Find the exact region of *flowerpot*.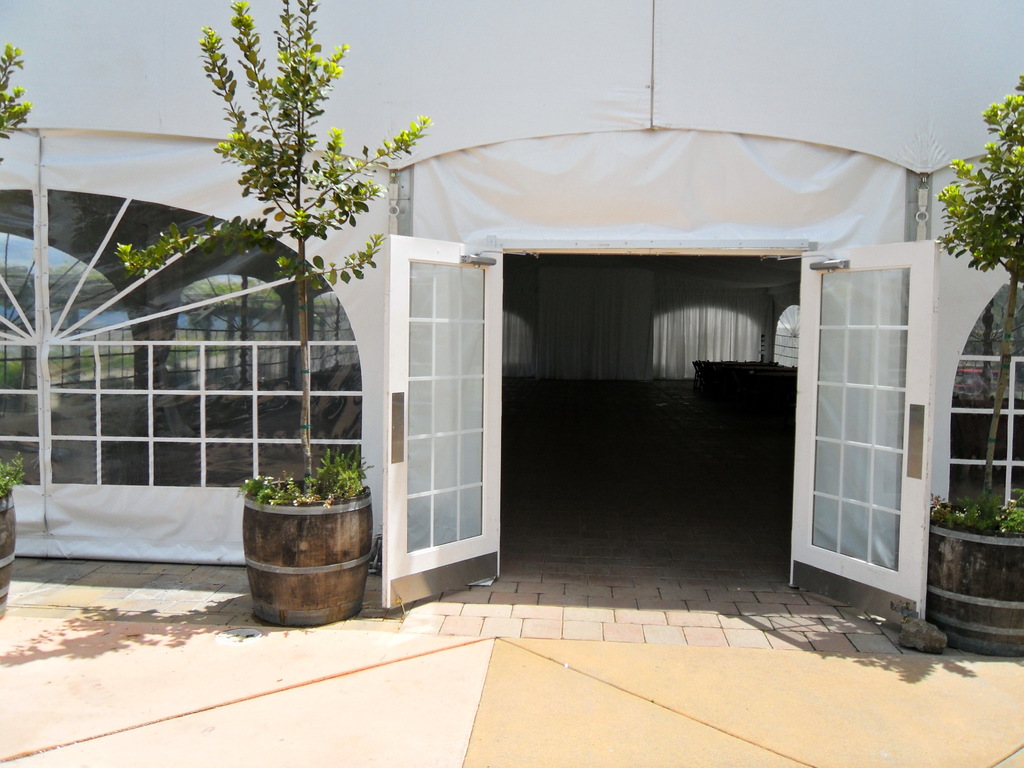
Exact region: x1=0 y1=488 x2=17 y2=617.
